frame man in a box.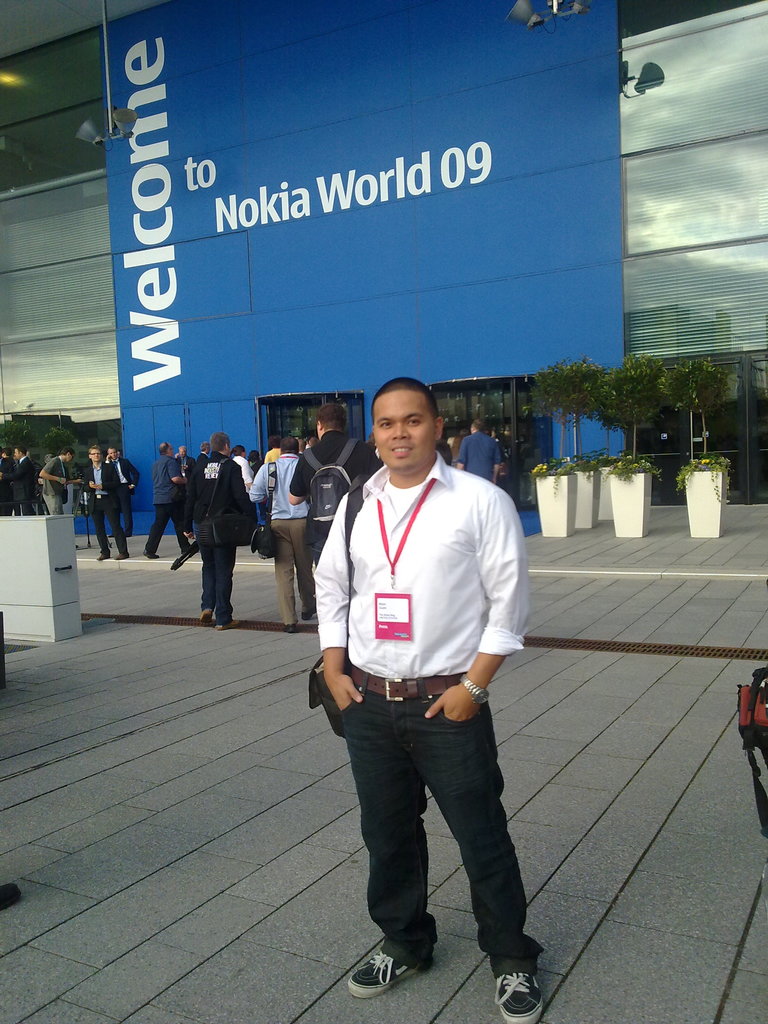
(285, 403, 385, 568).
